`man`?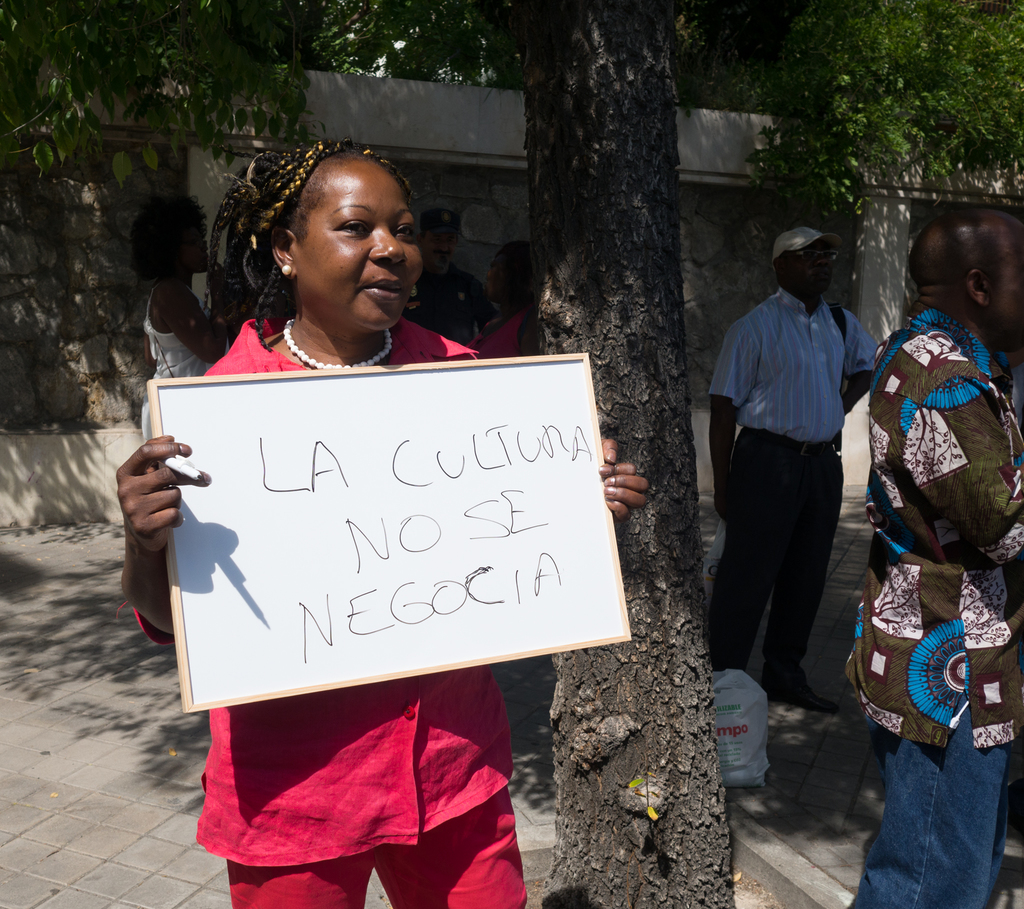
BBox(697, 219, 884, 711)
